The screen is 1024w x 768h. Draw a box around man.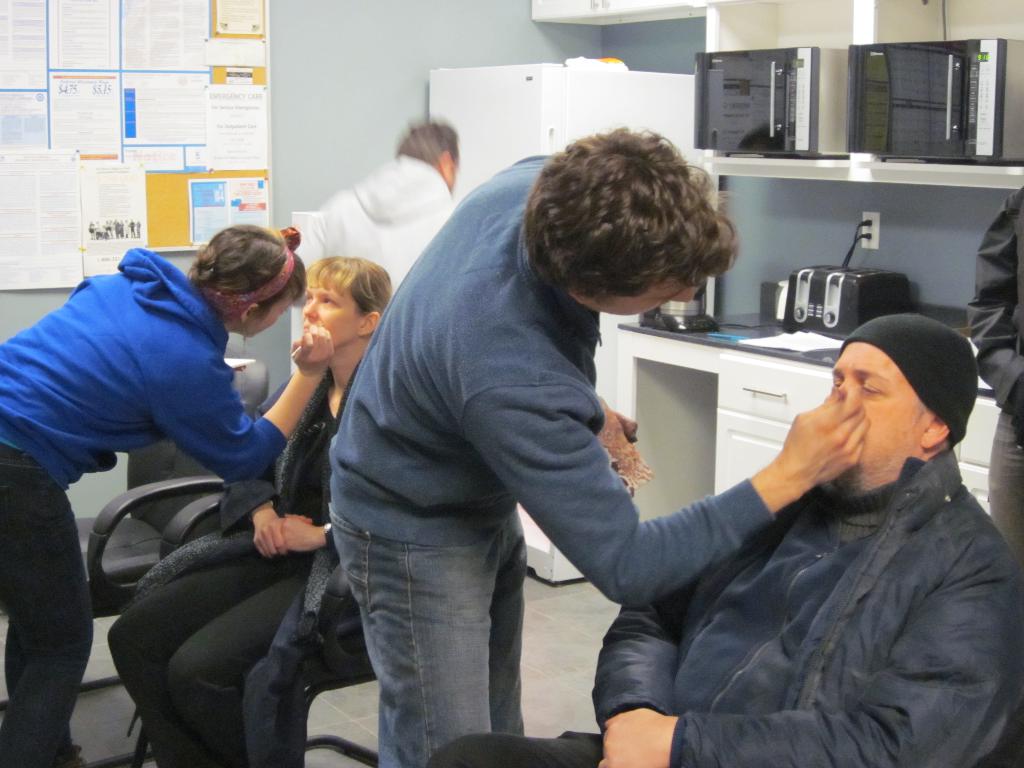
select_region(424, 319, 1023, 767).
